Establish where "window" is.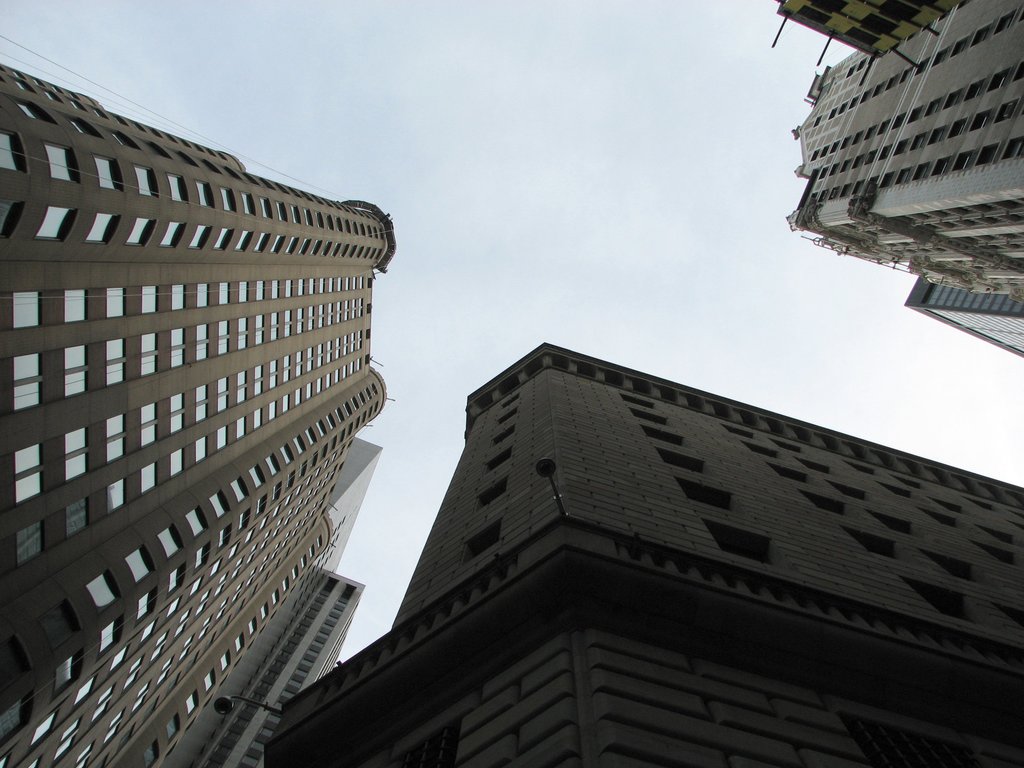
Established at (215, 375, 230, 413).
